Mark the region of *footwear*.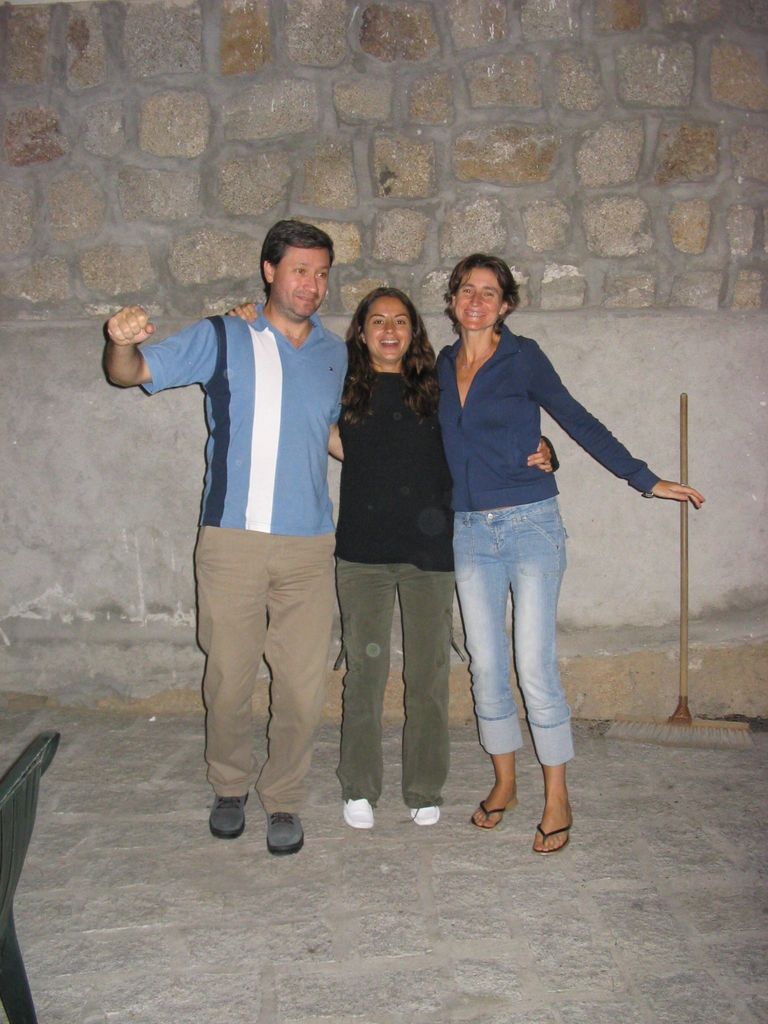
Region: <box>259,805,306,859</box>.
